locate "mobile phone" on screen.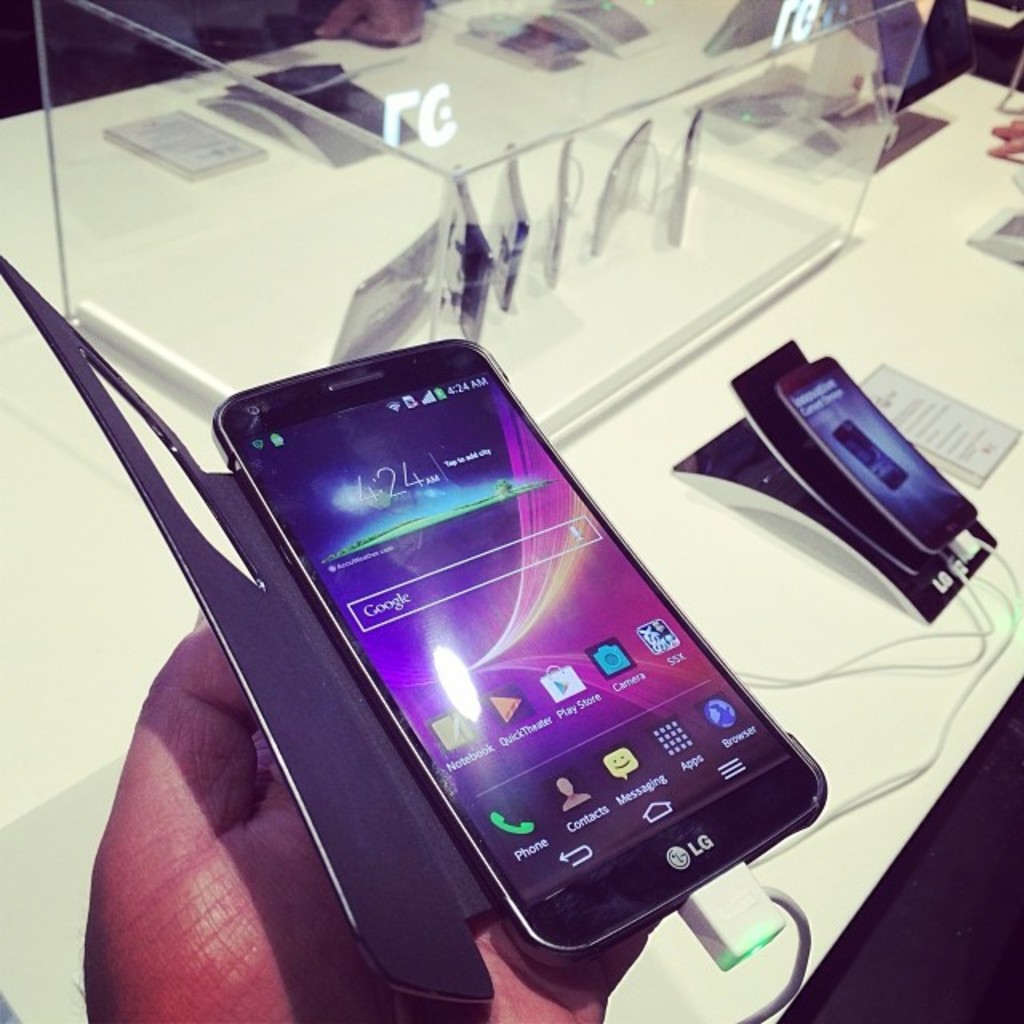
On screen at (left=774, top=344, right=979, bottom=557).
